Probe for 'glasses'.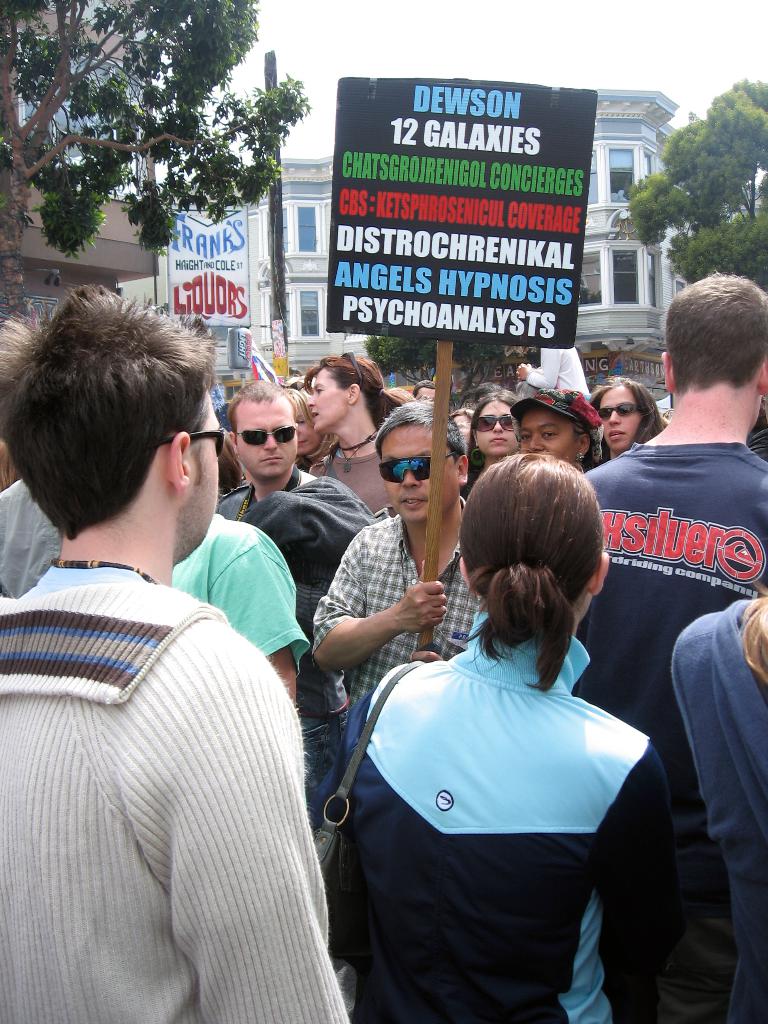
Probe result: <region>163, 426, 226, 455</region>.
